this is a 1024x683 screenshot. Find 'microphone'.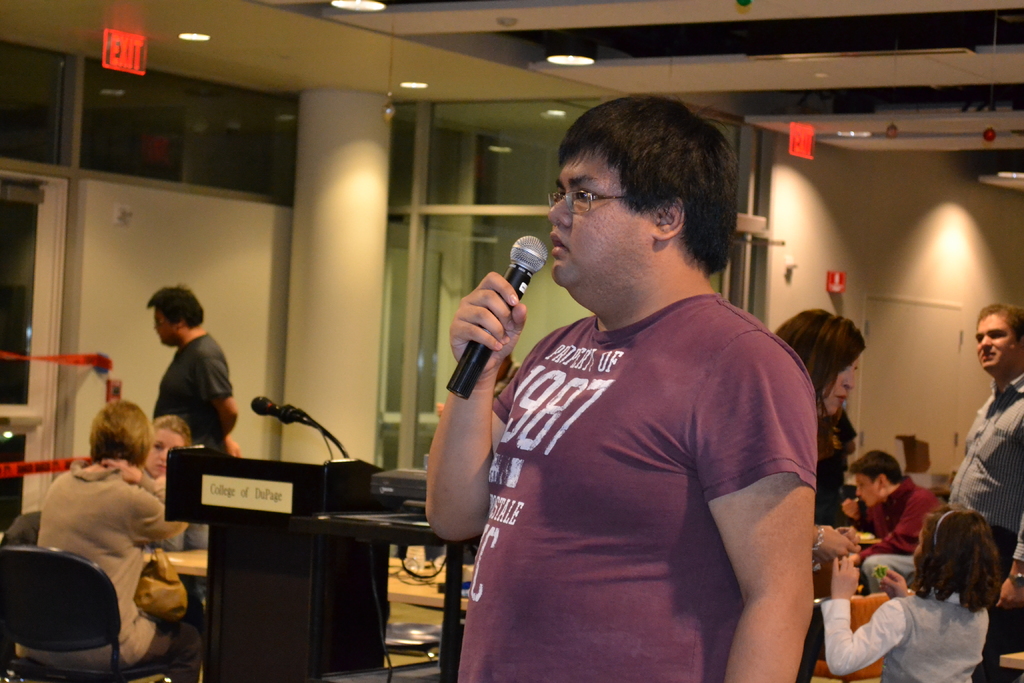
Bounding box: [252, 396, 305, 424].
